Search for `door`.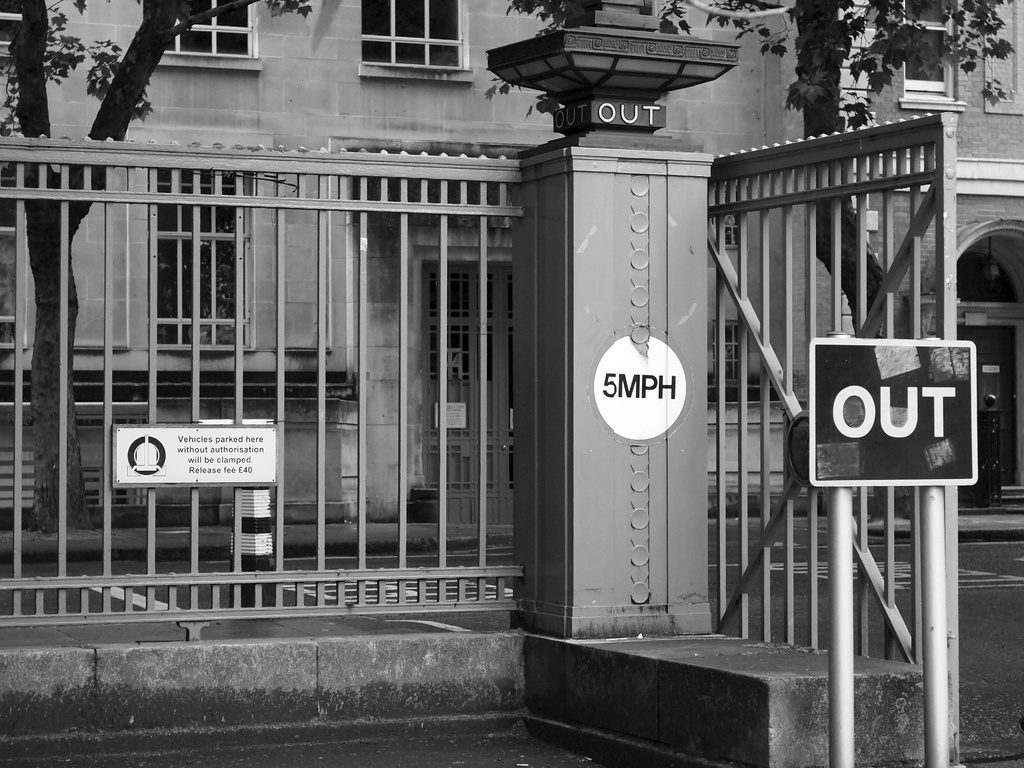
Found at 952, 321, 1016, 484.
